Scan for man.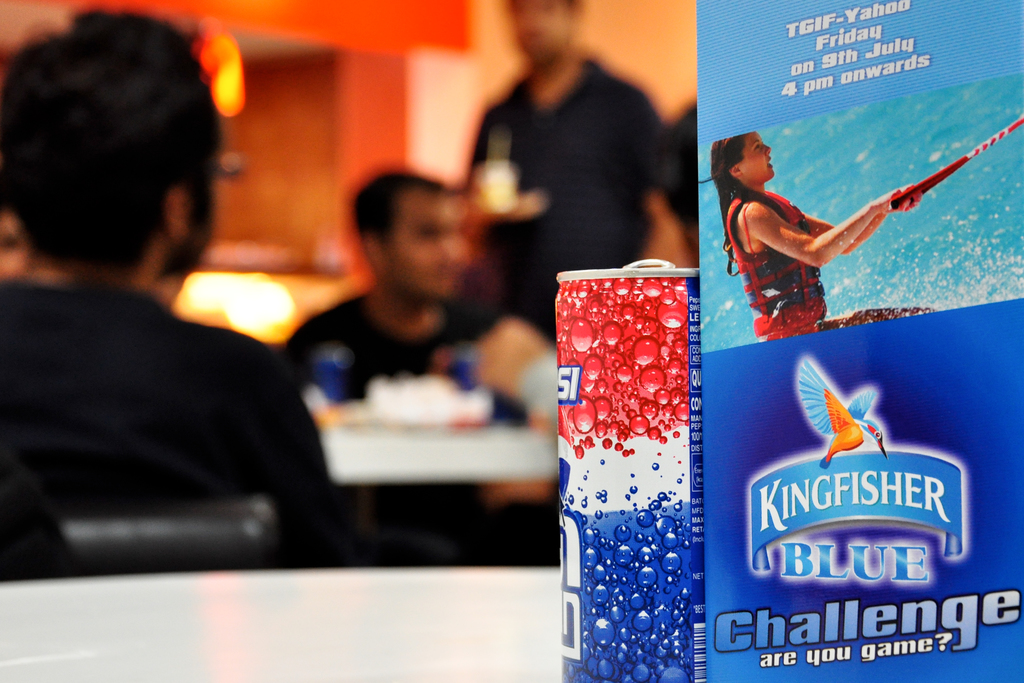
Scan result: <box>285,172,567,573</box>.
